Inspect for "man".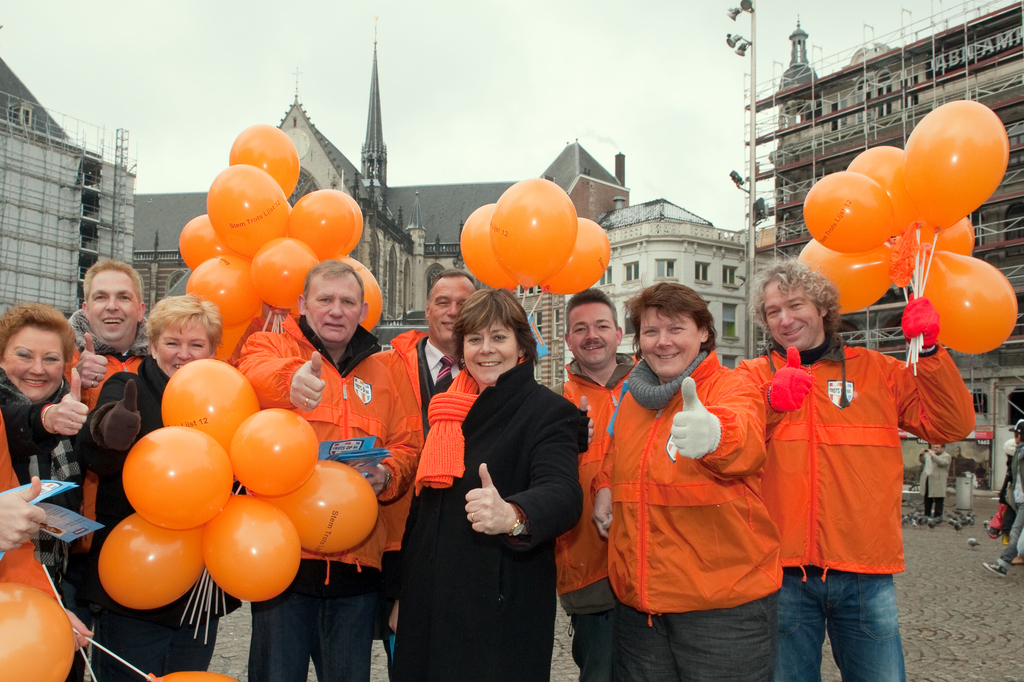
Inspection: (left=232, top=255, right=430, bottom=681).
